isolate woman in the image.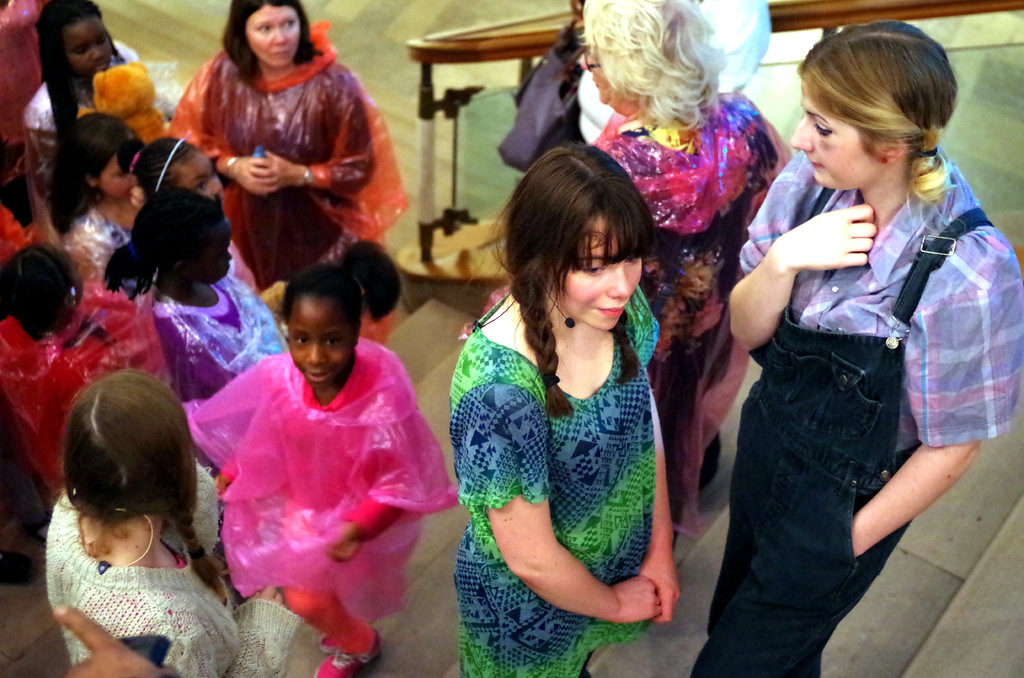
Isolated region: [448, 142, 678, 677].
